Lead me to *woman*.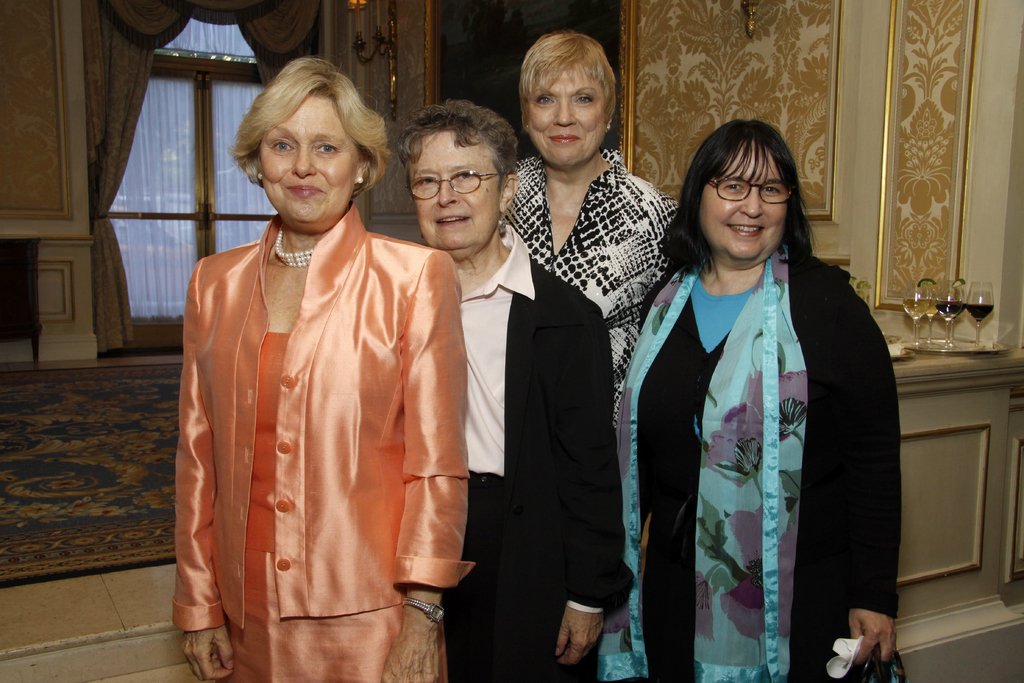
Lead to l=595, t=117, r=911, b=682.
